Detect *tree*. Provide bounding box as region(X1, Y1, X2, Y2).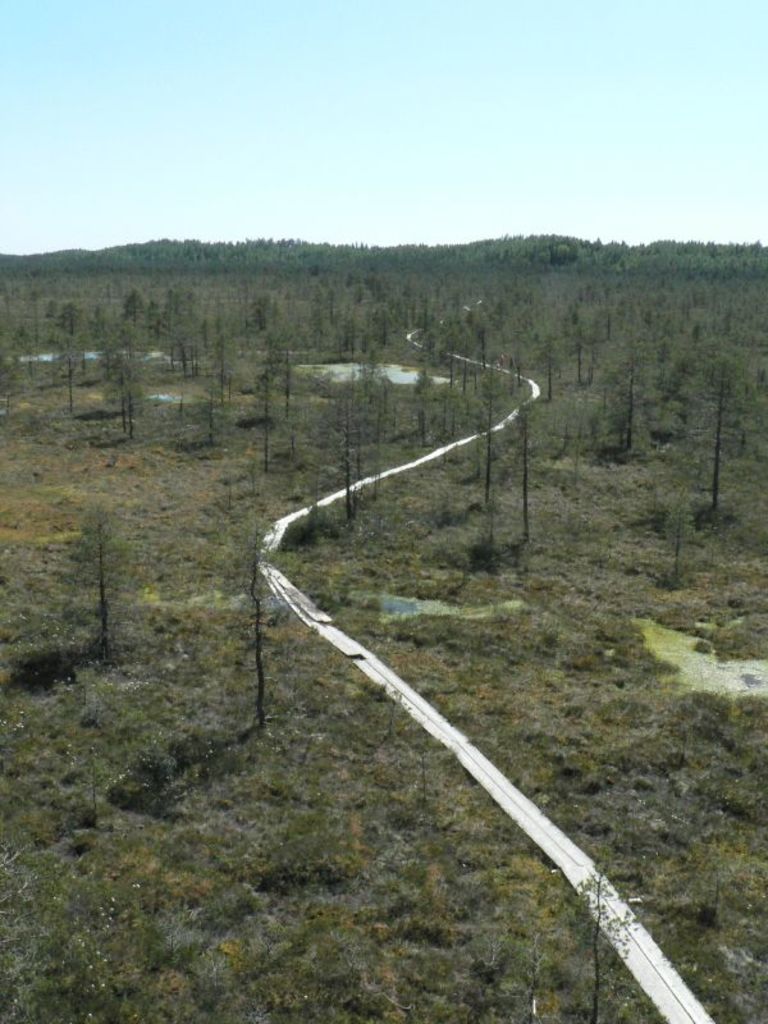
region(511, 401, 544, 535).
